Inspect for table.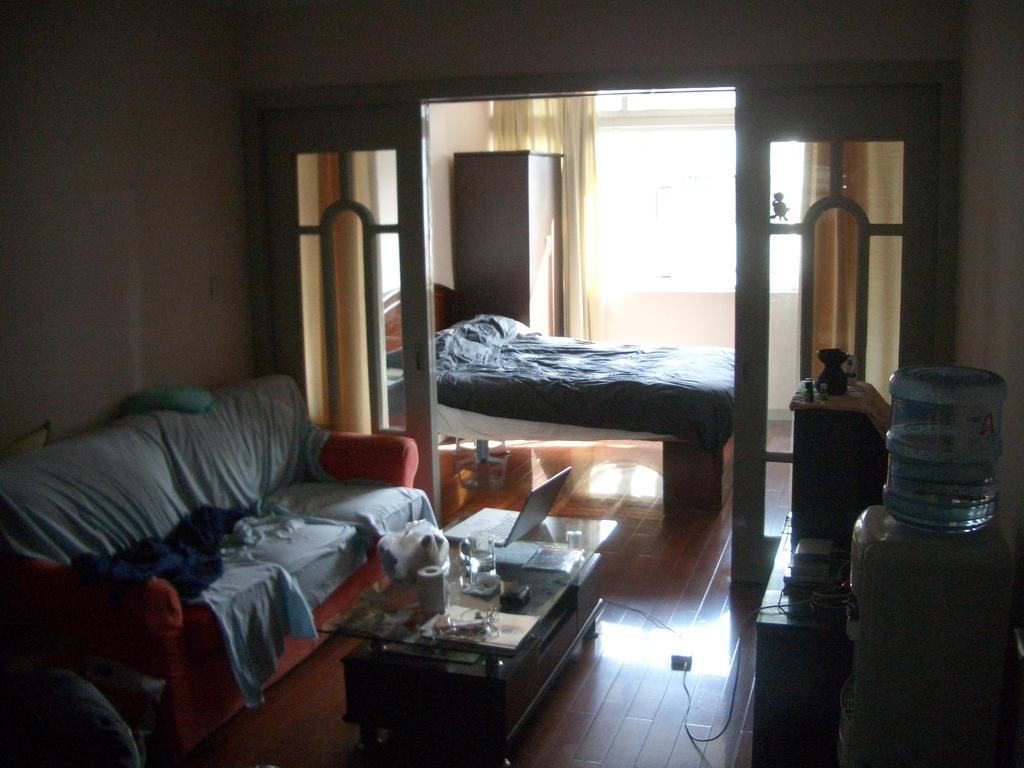
Inspection: crop(332, 510, 608, 762).
